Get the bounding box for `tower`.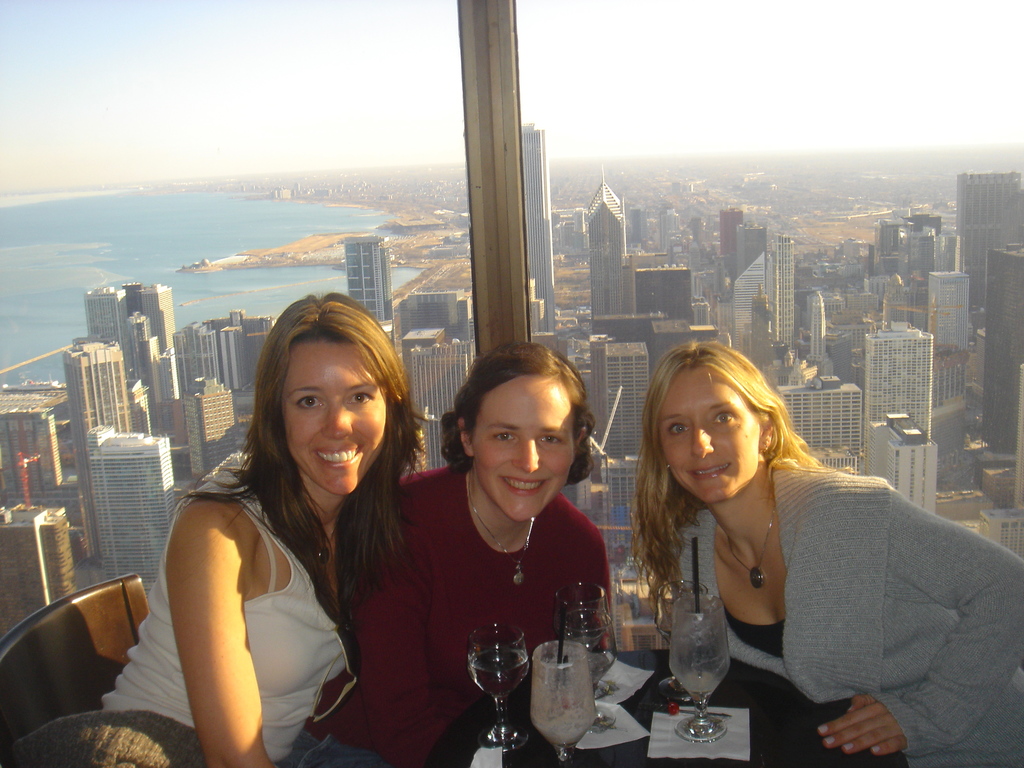
x1=526 y1=125 x2=563 y2=369.
